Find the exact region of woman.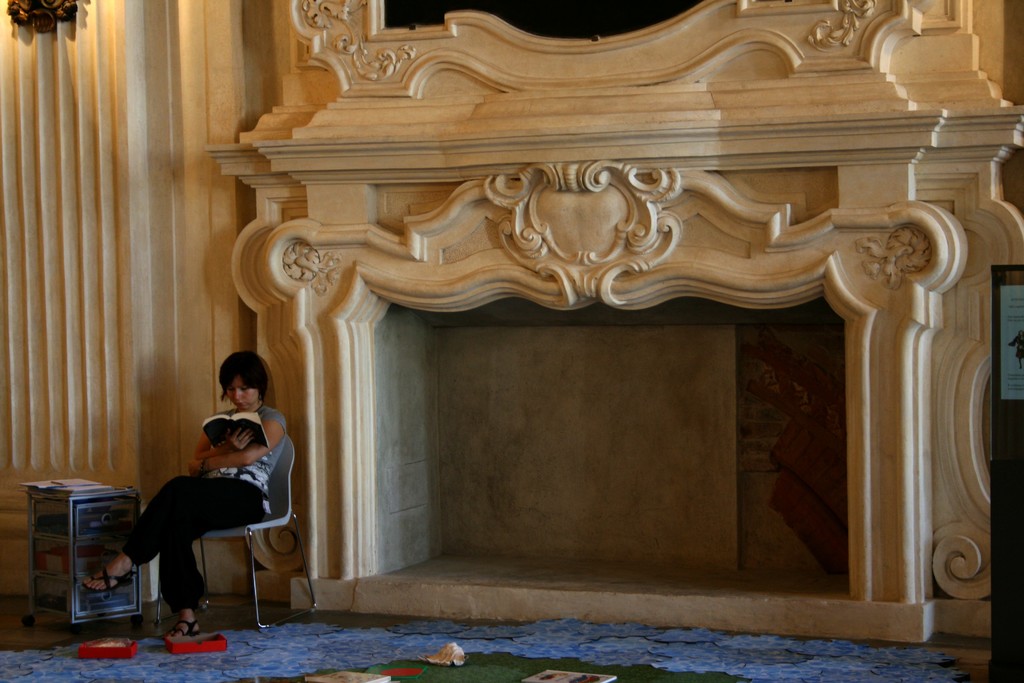
Exact region: (left=139, top=350, right=283, bottom=651).
